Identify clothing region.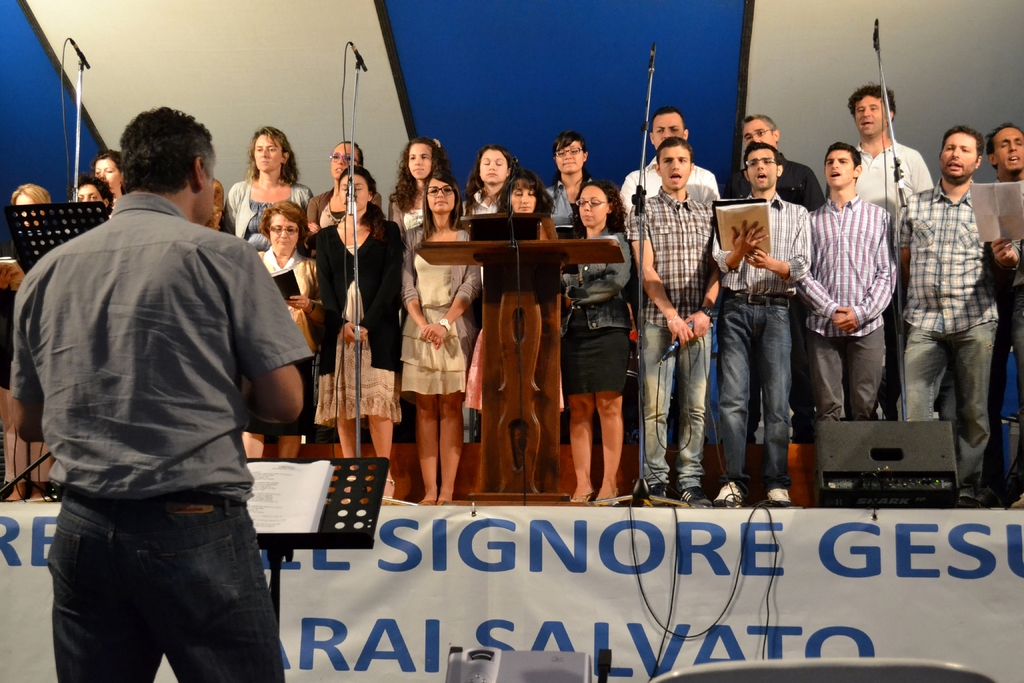
Region: 817, 333, 904, 422.
